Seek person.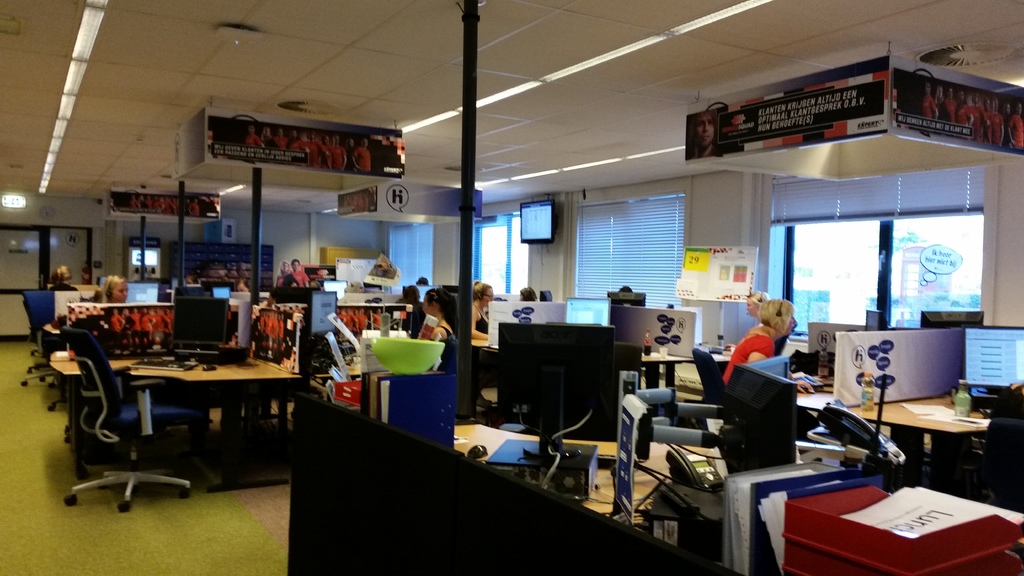
(101, 276, 129, 300).
